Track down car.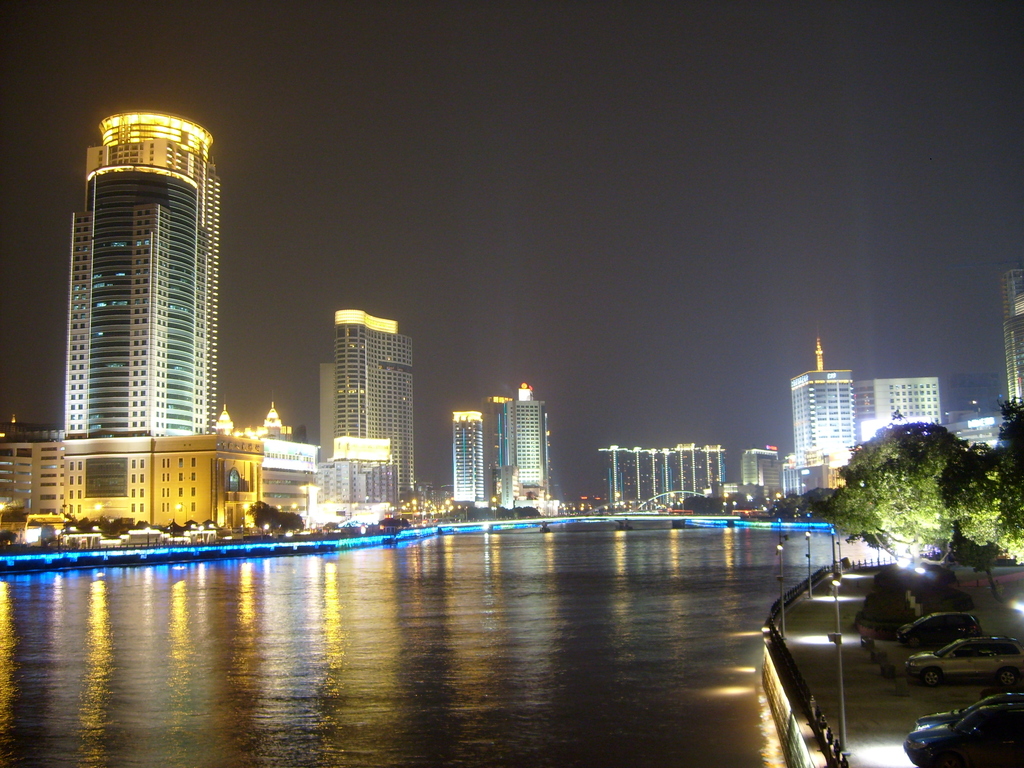
Tracked to [900,611,986,646].
